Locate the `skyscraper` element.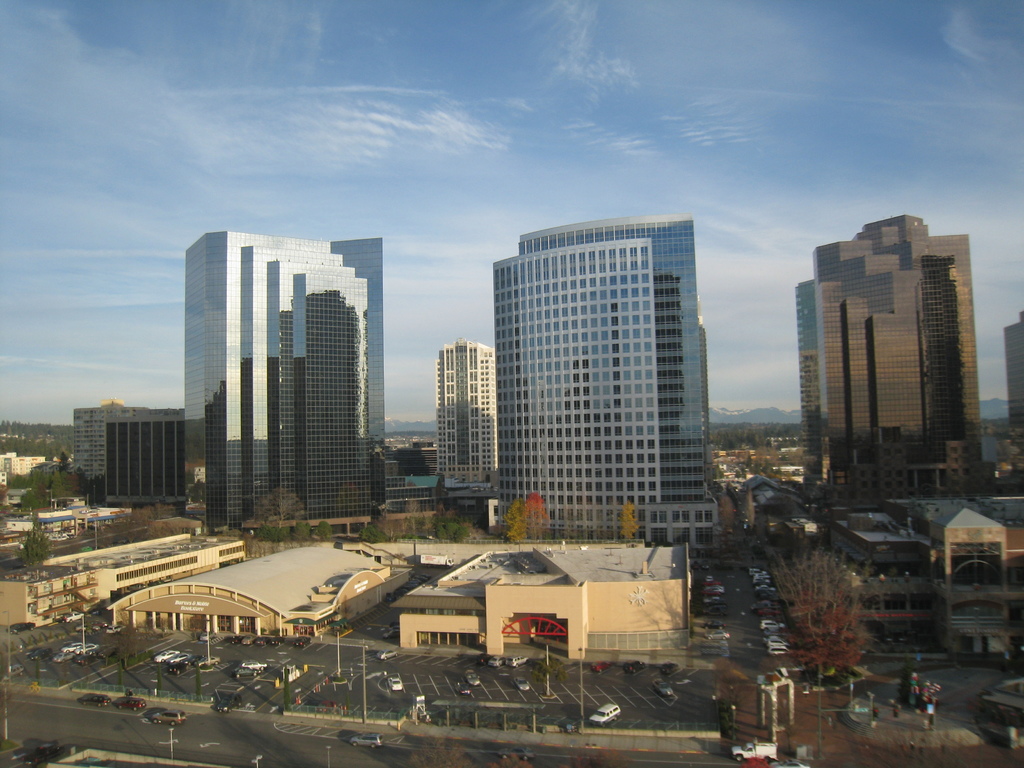
Element bbox: (left=190, top=228, right=406, bottom=536).
